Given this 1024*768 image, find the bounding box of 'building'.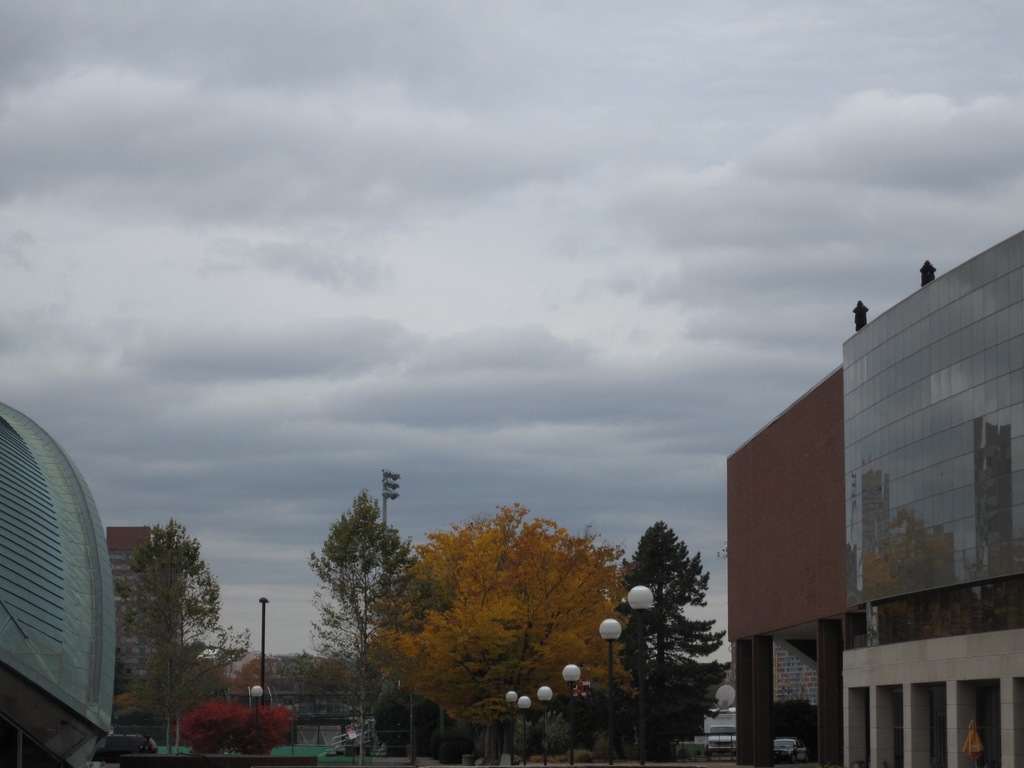
(left=0, top=402, right=114, bottom=767).
